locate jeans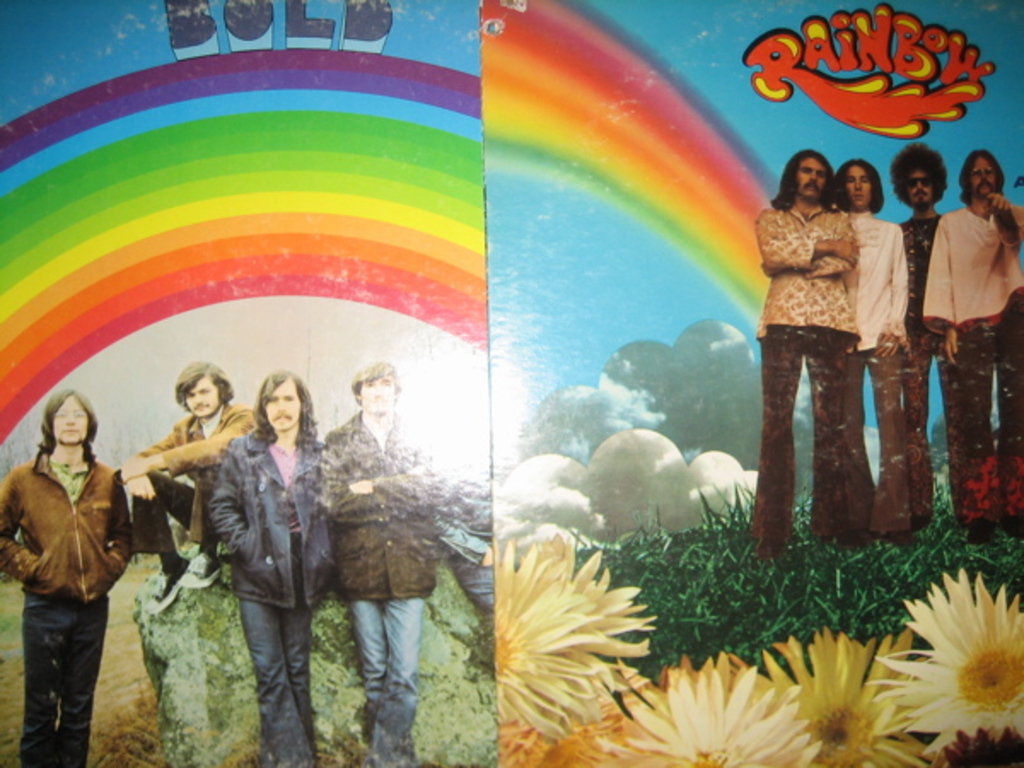
bbox=[239, 599, 317, 766]
